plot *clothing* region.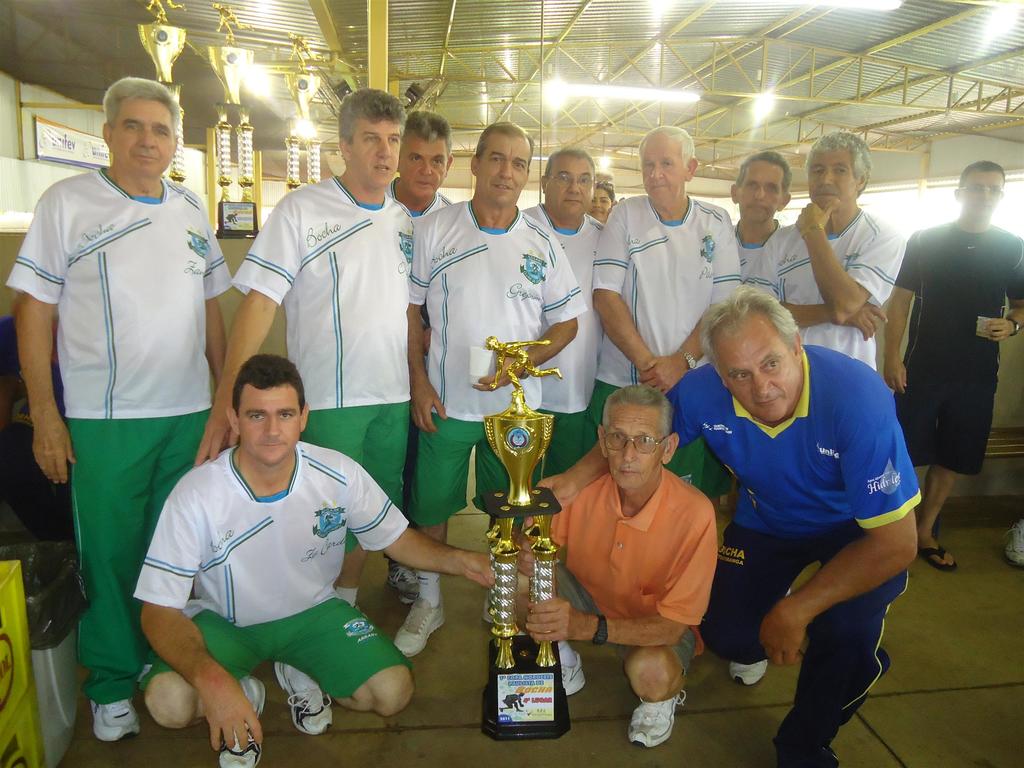
Plotted at [523, 416, 589, 475].
